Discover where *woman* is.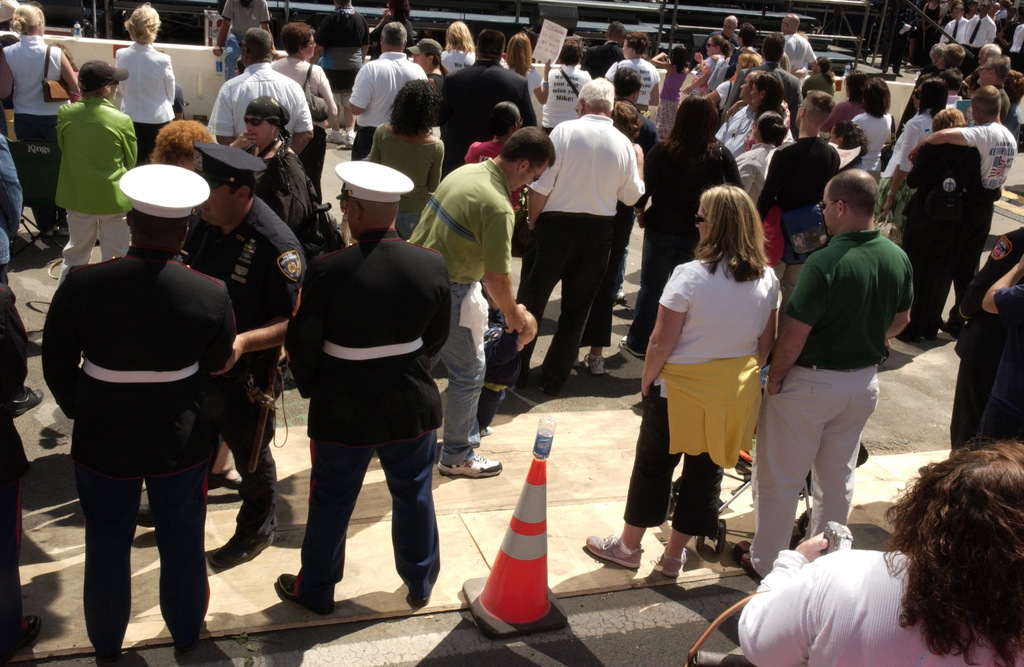
Discovered at [369, 0, 412, 58].
